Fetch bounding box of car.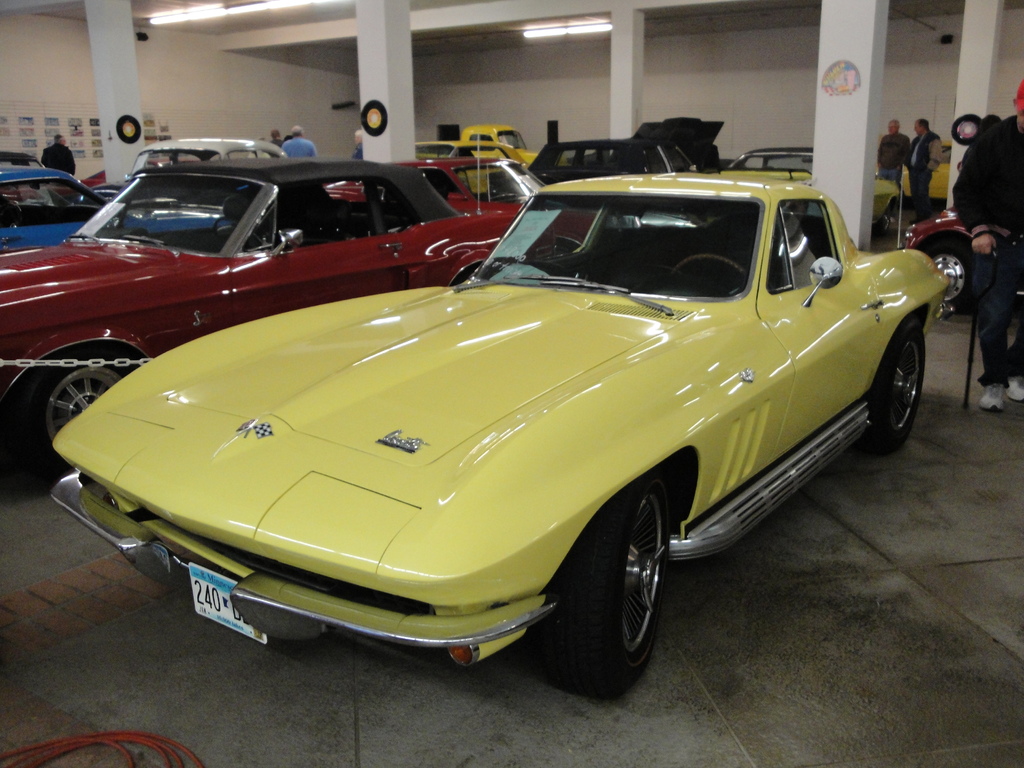
Bbox: 0, 150, 231, 256.
